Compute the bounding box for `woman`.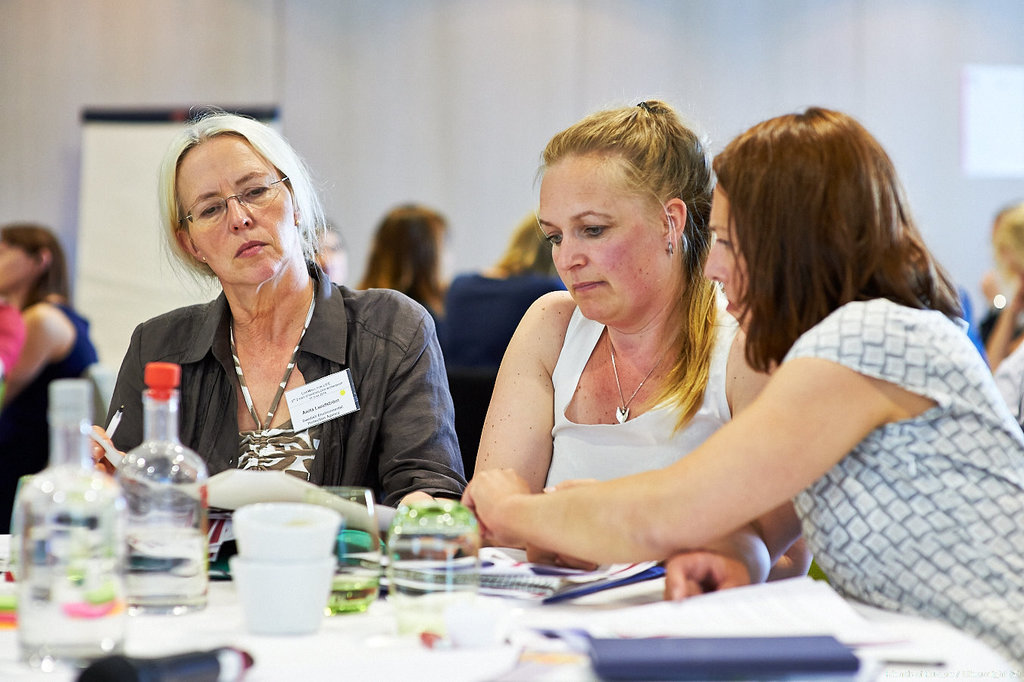
87 104 469 508.
